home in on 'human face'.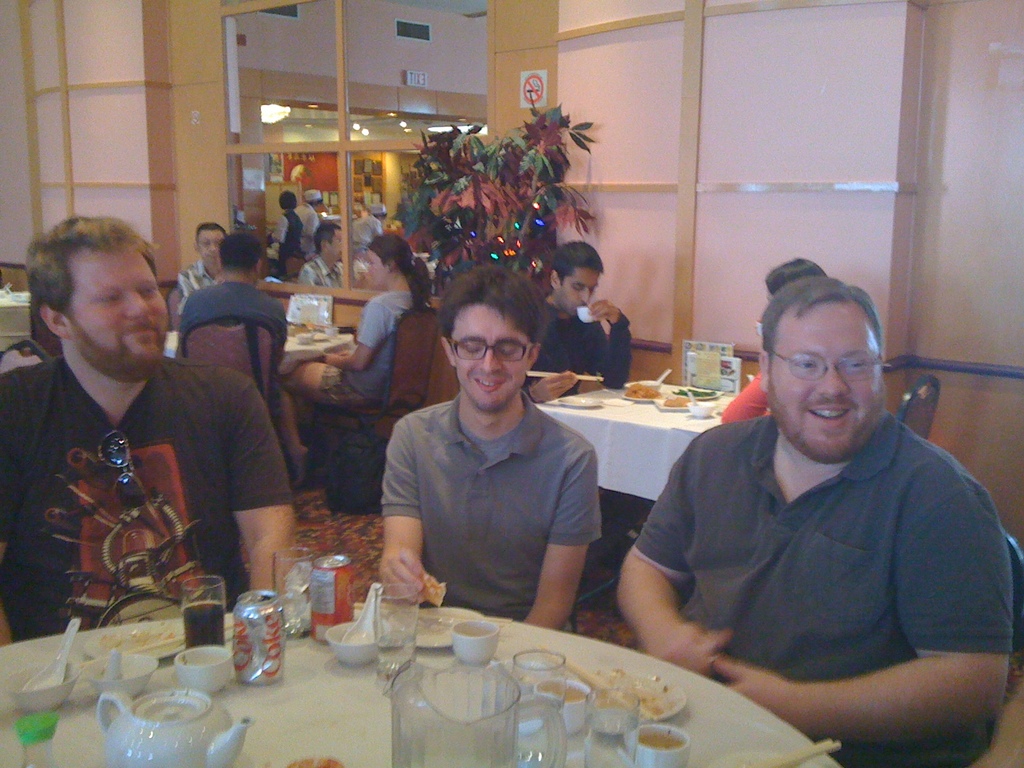
Homed in at 360, 241, 384, 290.
